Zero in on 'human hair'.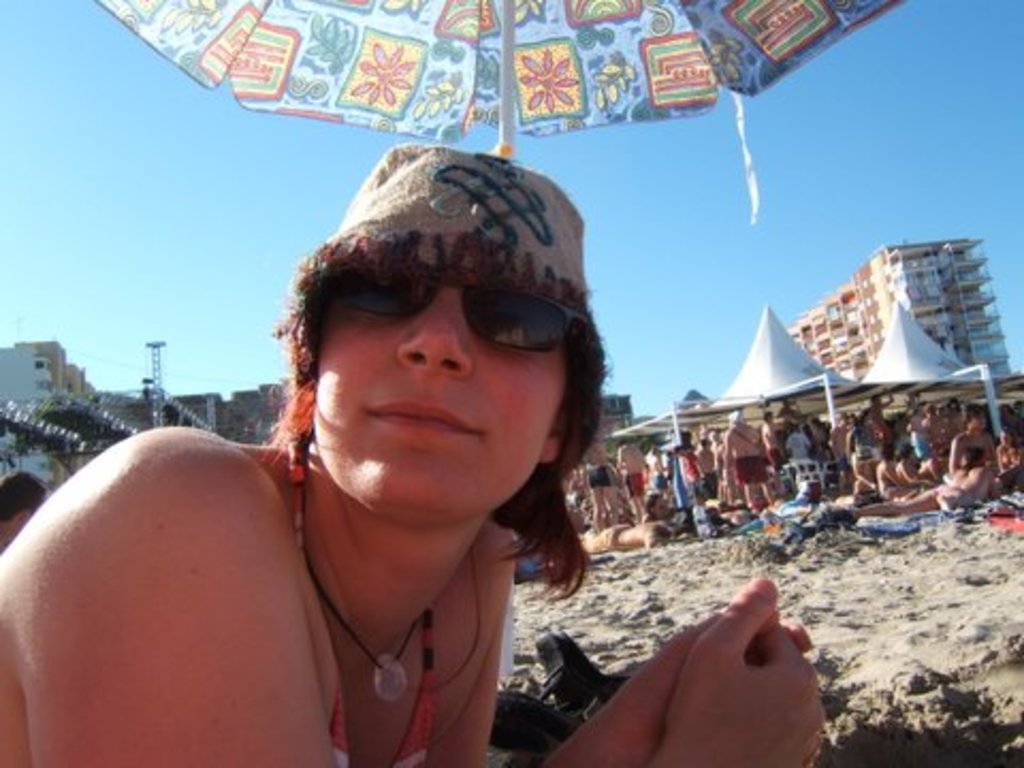
Zeroed in: [left=265, top=303, right=617, bottom=617].
